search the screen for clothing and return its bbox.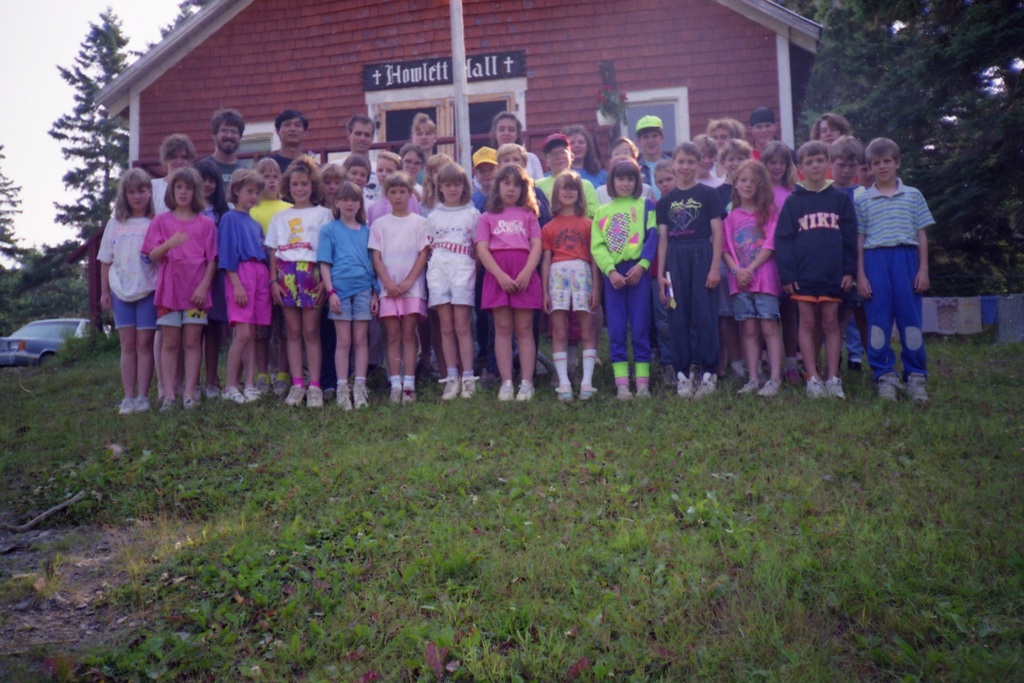
Found: <box>376,289,426,323</box>.
